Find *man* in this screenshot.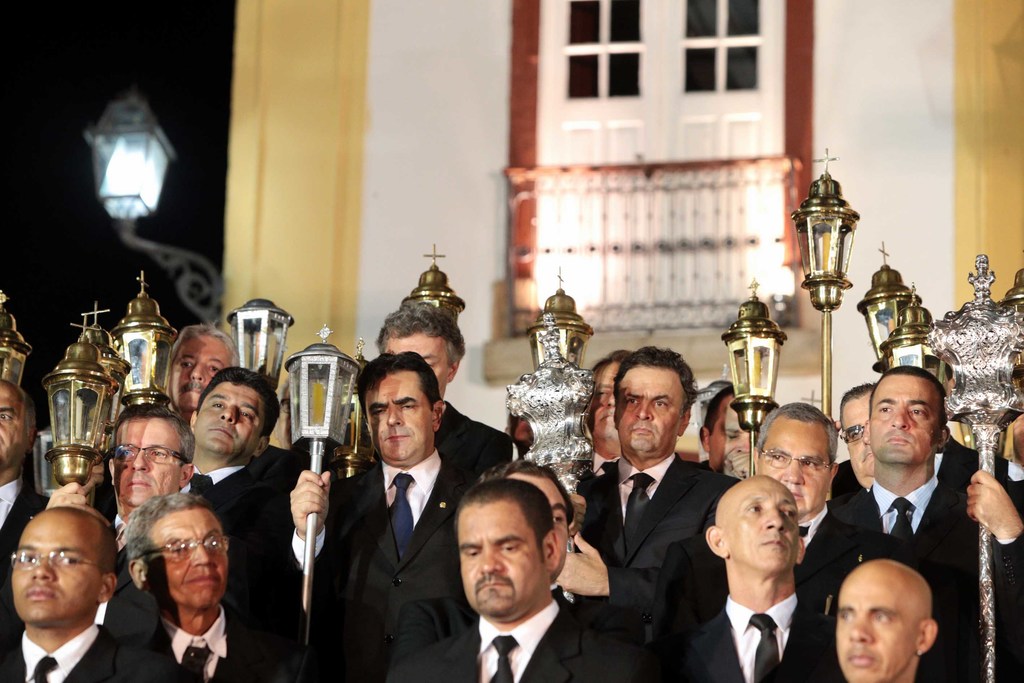
The bounding box for *man* is region(510, 413, 535, 462).
